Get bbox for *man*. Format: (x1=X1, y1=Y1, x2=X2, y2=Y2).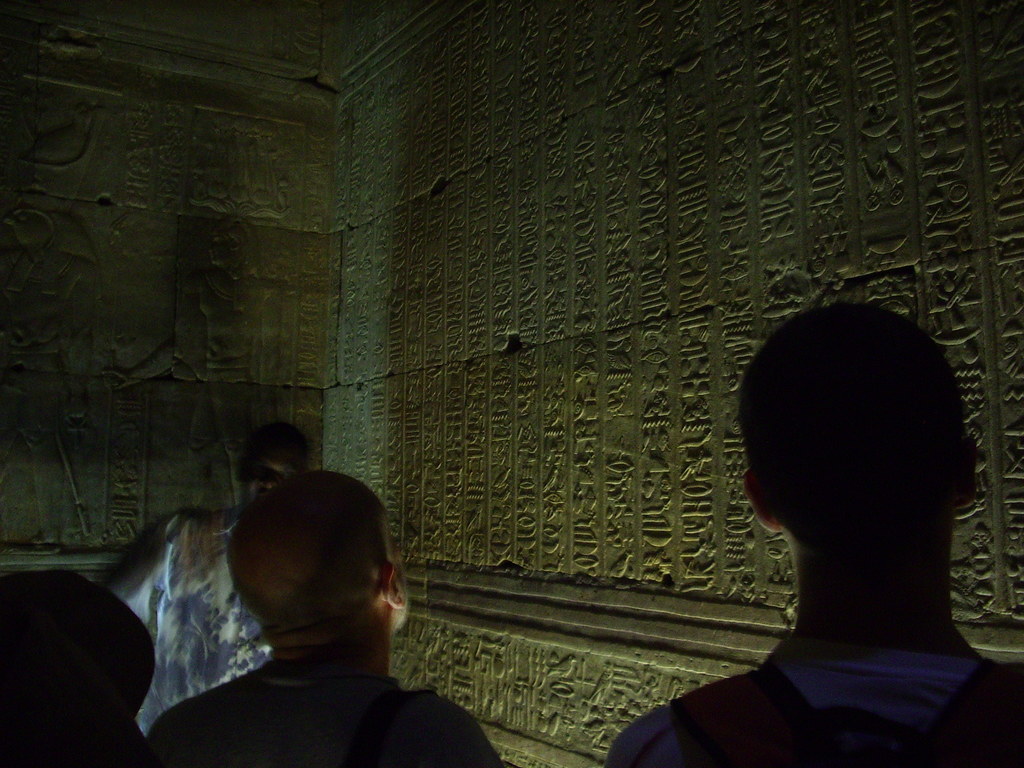
(x1=142, y1=460, x2=489, y2=767).
